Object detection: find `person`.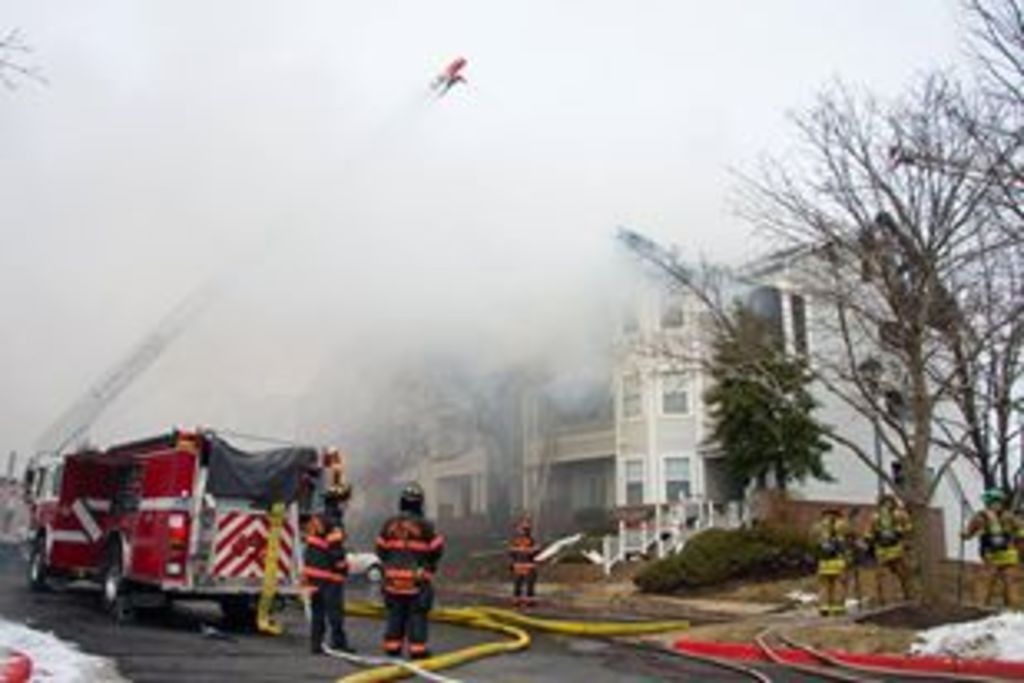
[left=358, top=494, right=437, bottom=650].
